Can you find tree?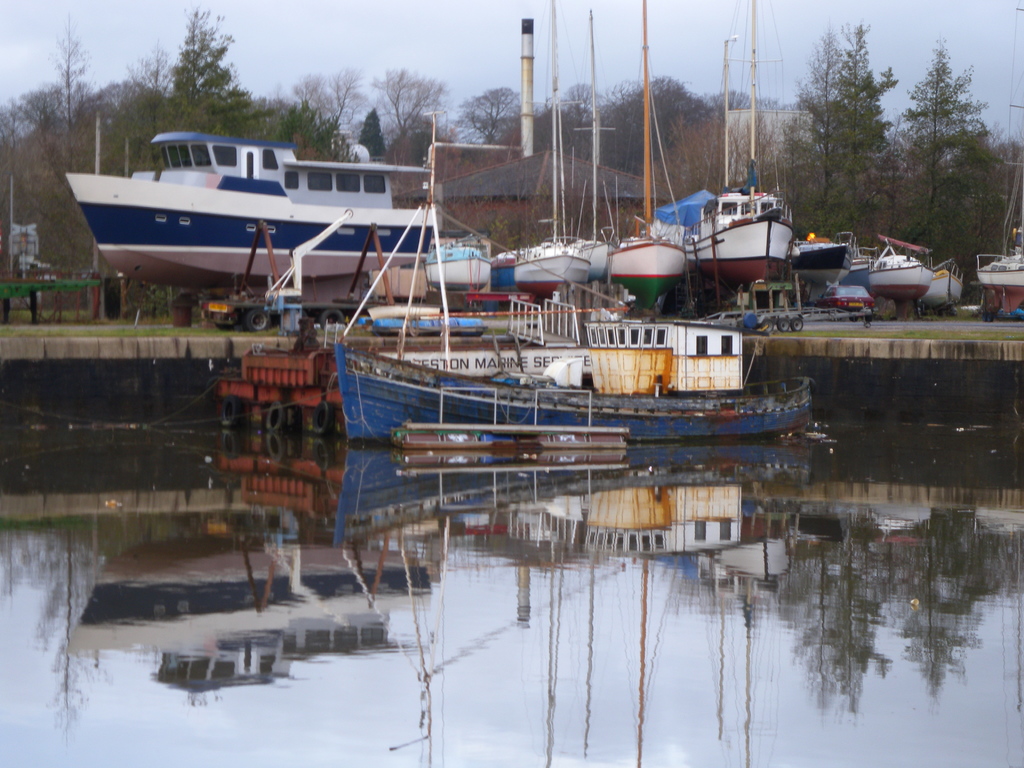
Yes, bounding box: rect(448, 78, 520, 141).
